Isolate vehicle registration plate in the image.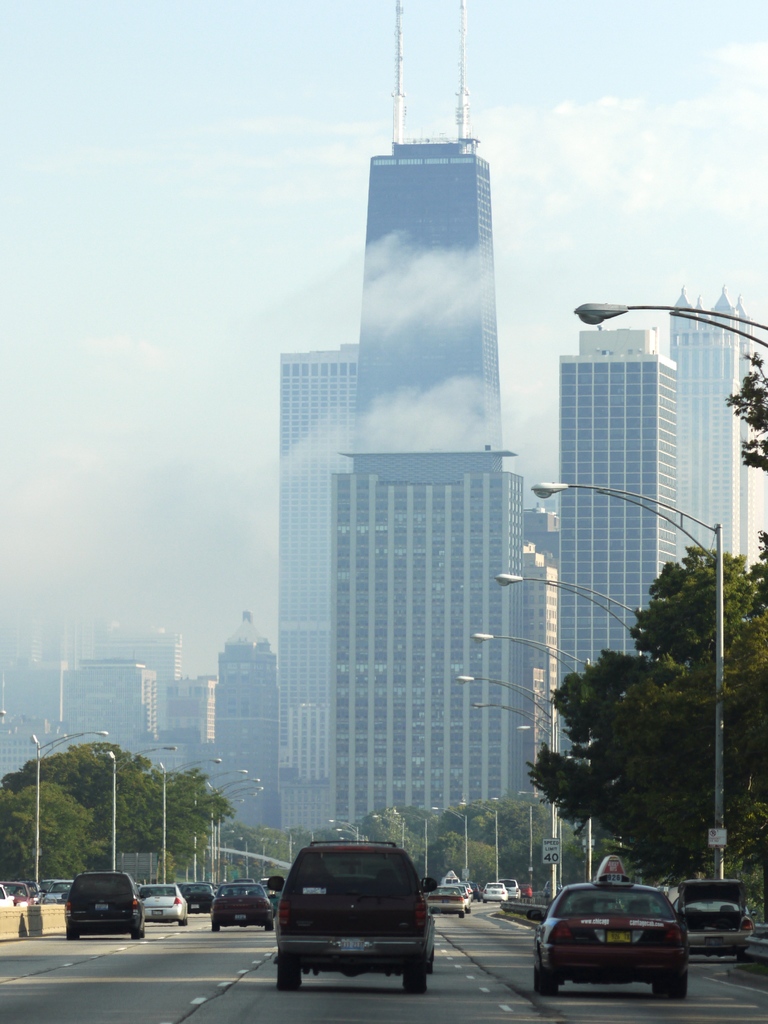
Isolated region: [603,930,630,947].
